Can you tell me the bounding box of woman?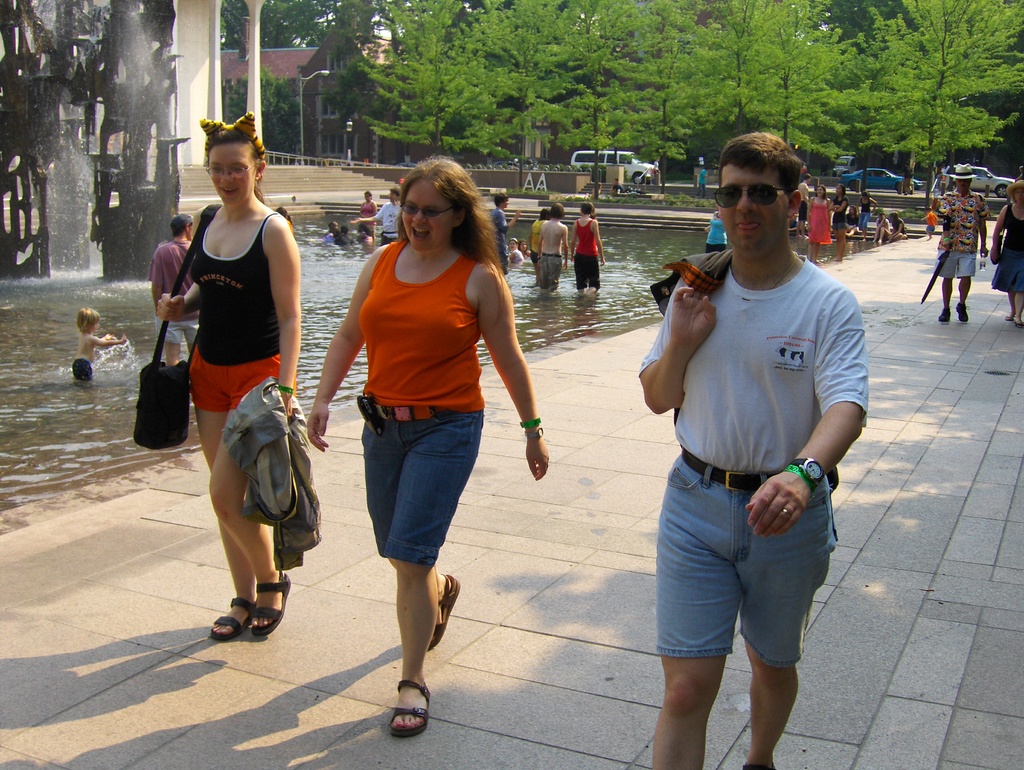
bbox(993, 179, 1023, 323).
